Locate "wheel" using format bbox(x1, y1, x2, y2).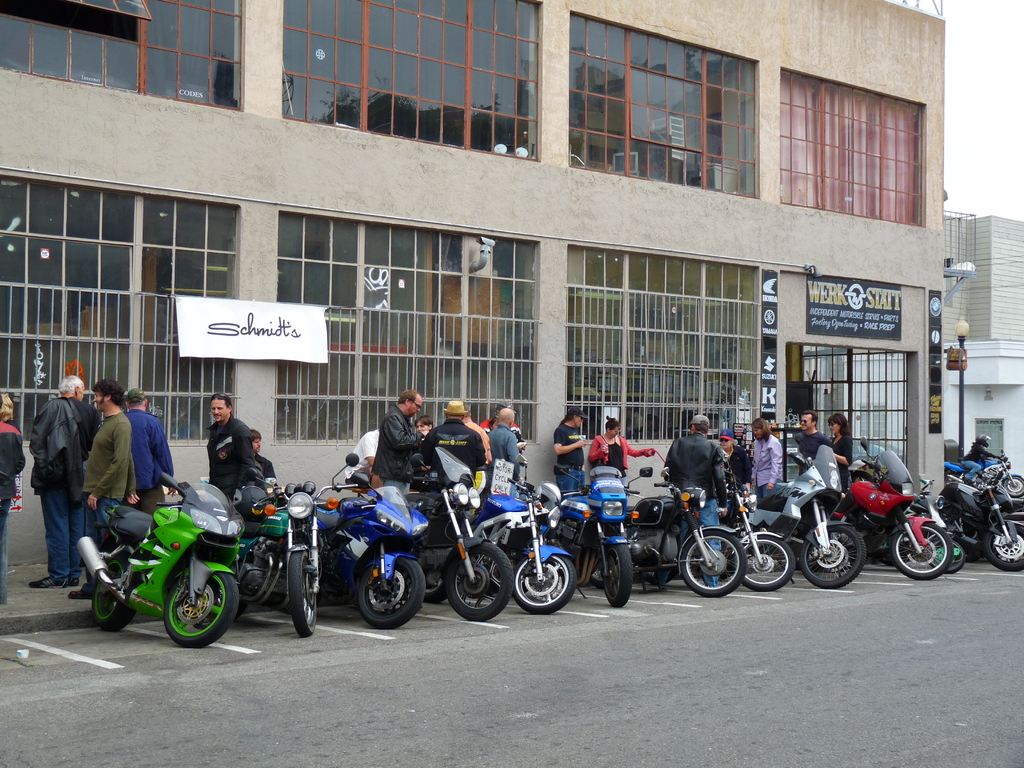
bbox(999, 472, 1023, 500).
